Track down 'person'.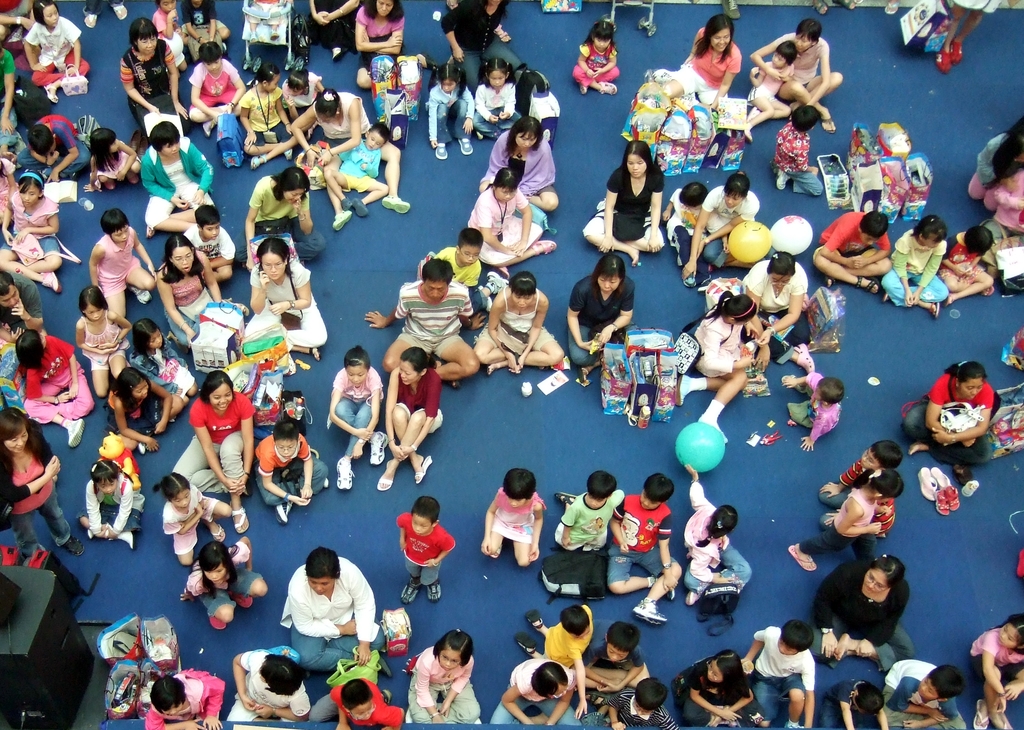
Tracked to select_region(742, 615, 815, 729).
